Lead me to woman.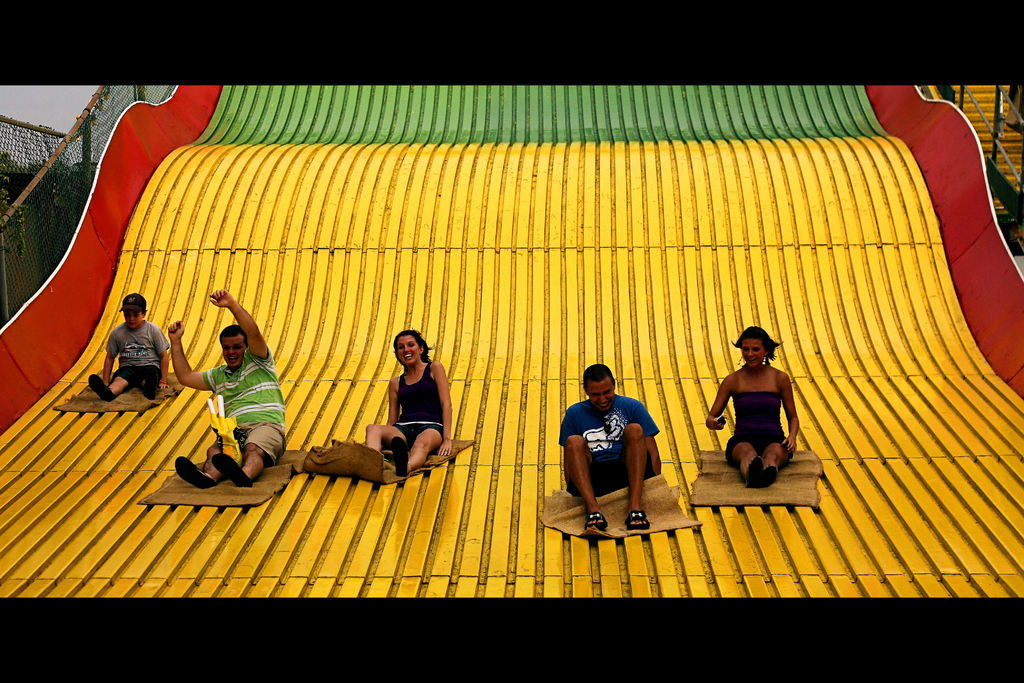
Lead to (x1=370, y1=329, x2=458, y2=496).
